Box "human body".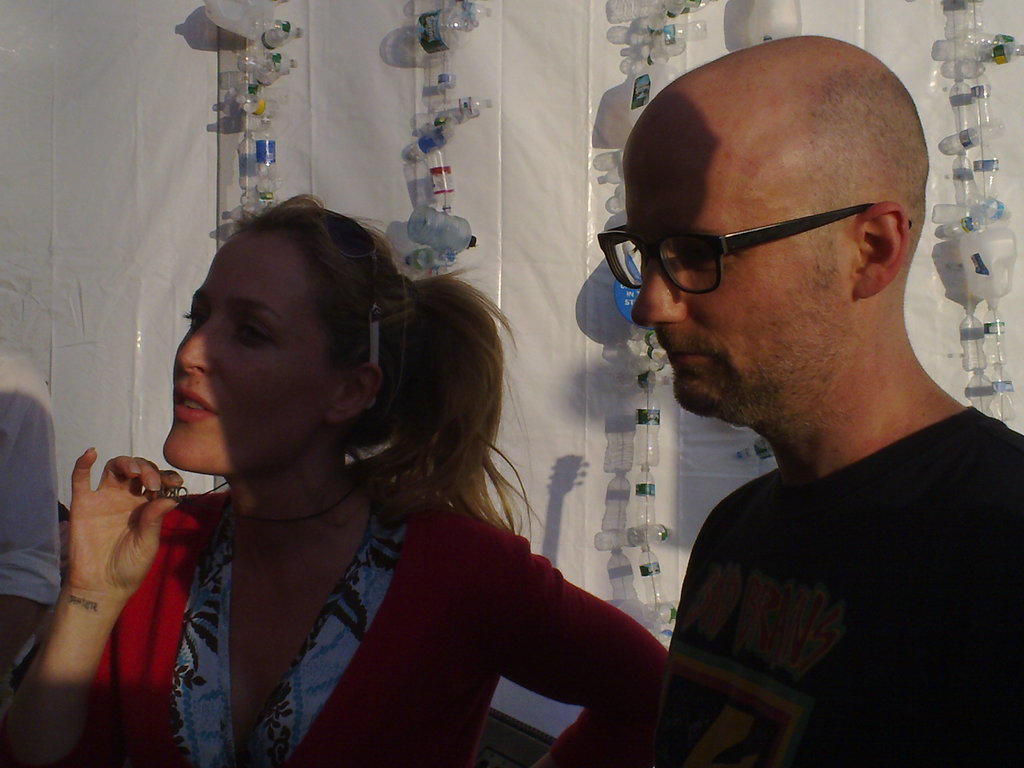
x1=595, y1=37, x2=1023, y2=767.
